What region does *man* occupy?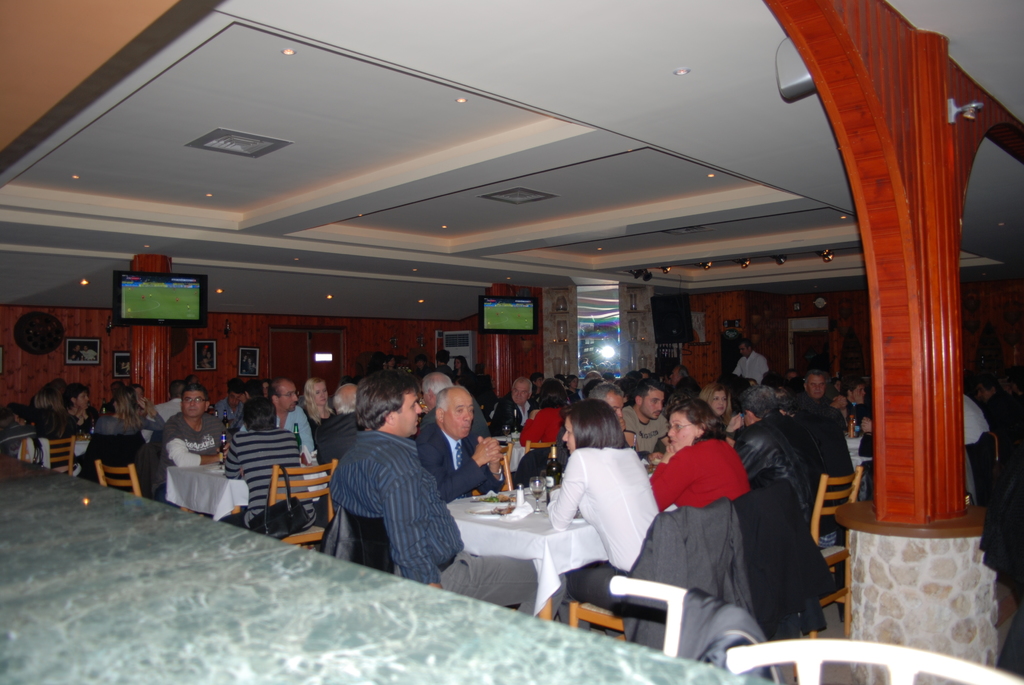
[x1=493, y1=377, x2=537, y2=434].
